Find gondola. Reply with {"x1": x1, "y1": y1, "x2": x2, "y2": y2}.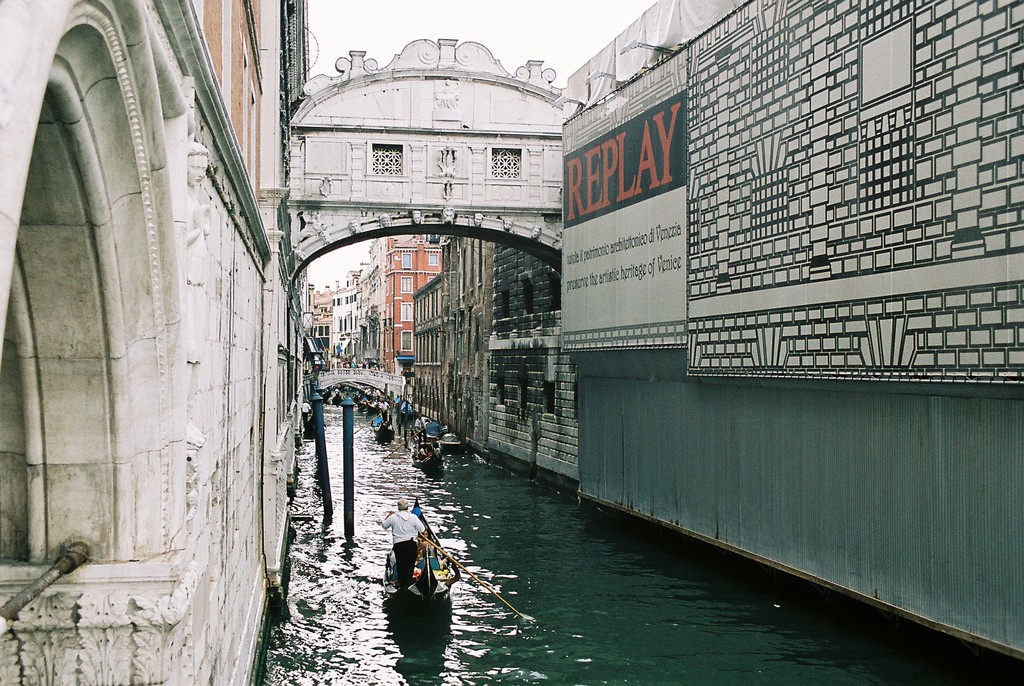
{"x1": 403, "y1": 399, "x2": 422, "y2": 425}.
